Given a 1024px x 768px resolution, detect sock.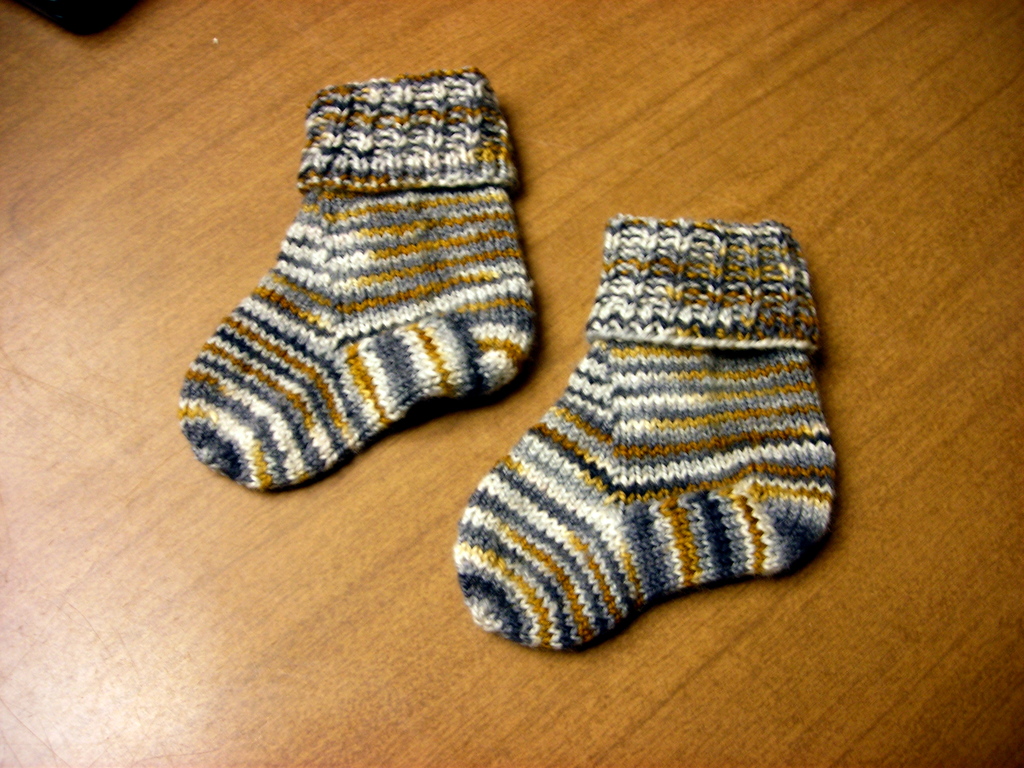
pyautogui.locateOnScreen(178, 67, 544, 493).
